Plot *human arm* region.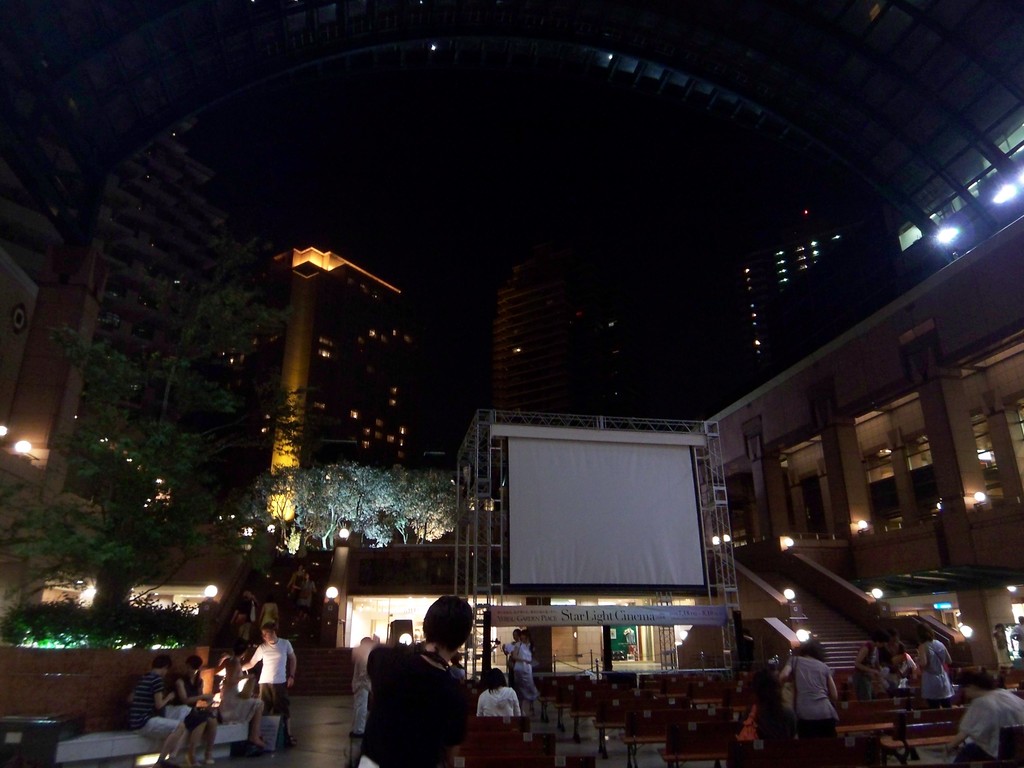
Plotted at region(915, 646, 930, 671).
